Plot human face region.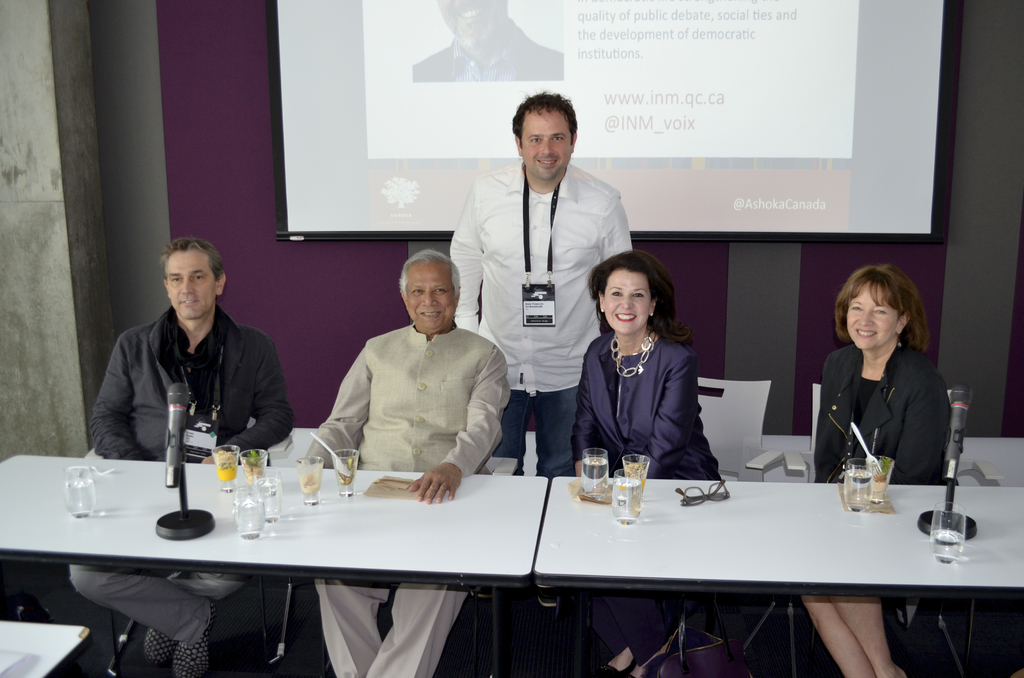
Plotted at {"x1": 435, "y1": 0, "x2": 509, "y2": 51}.
